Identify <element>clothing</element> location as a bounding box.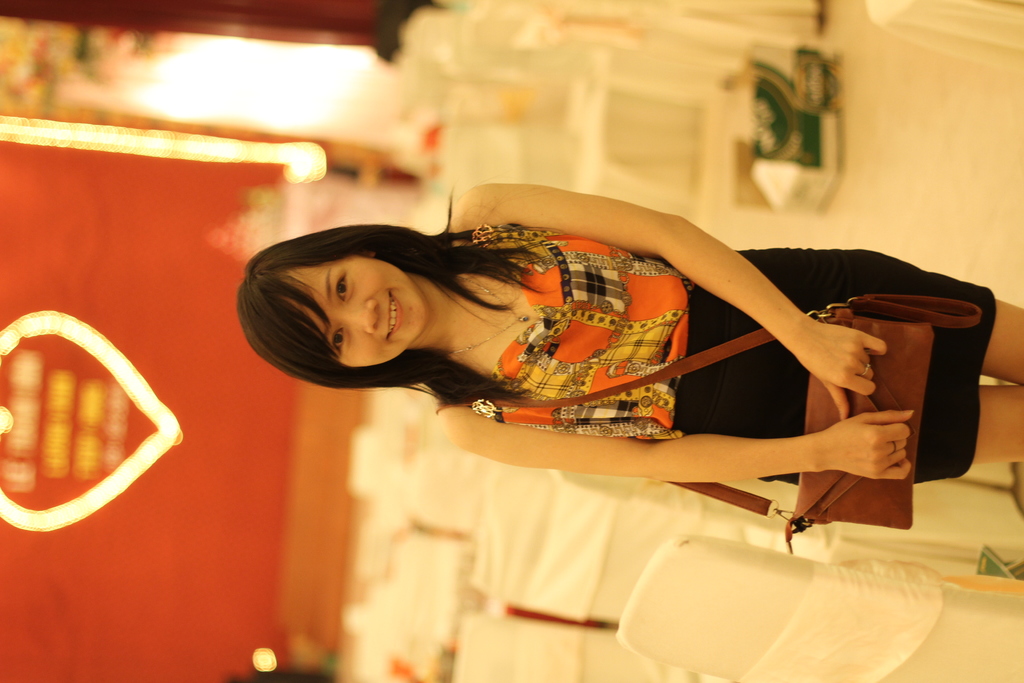
[469, 193, 913, 513].
